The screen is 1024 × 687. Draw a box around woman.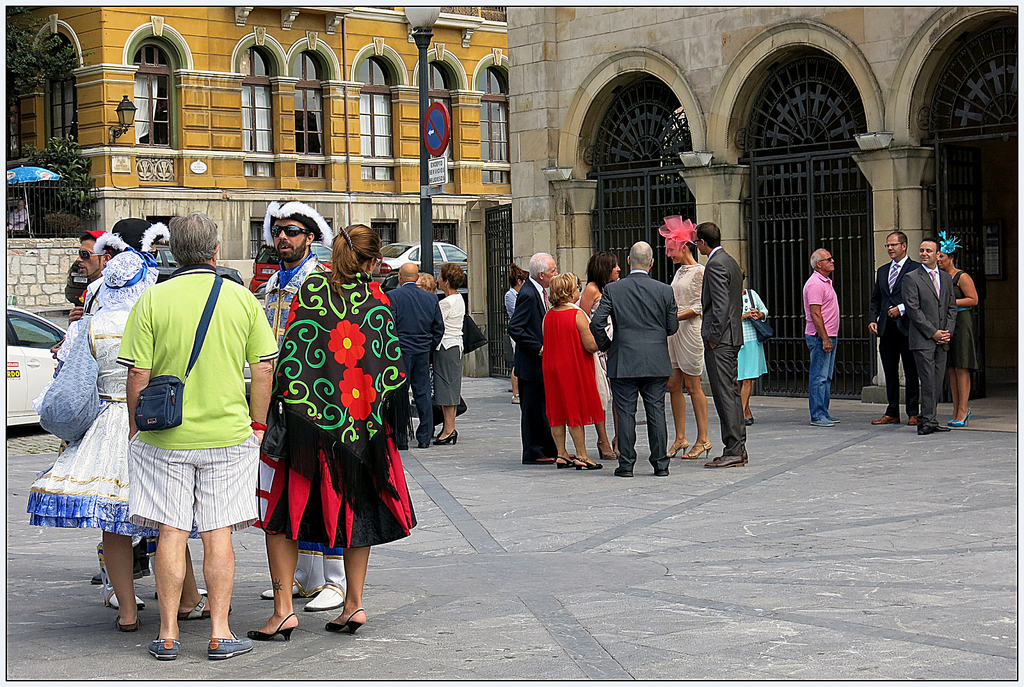
666:224:712:461.
